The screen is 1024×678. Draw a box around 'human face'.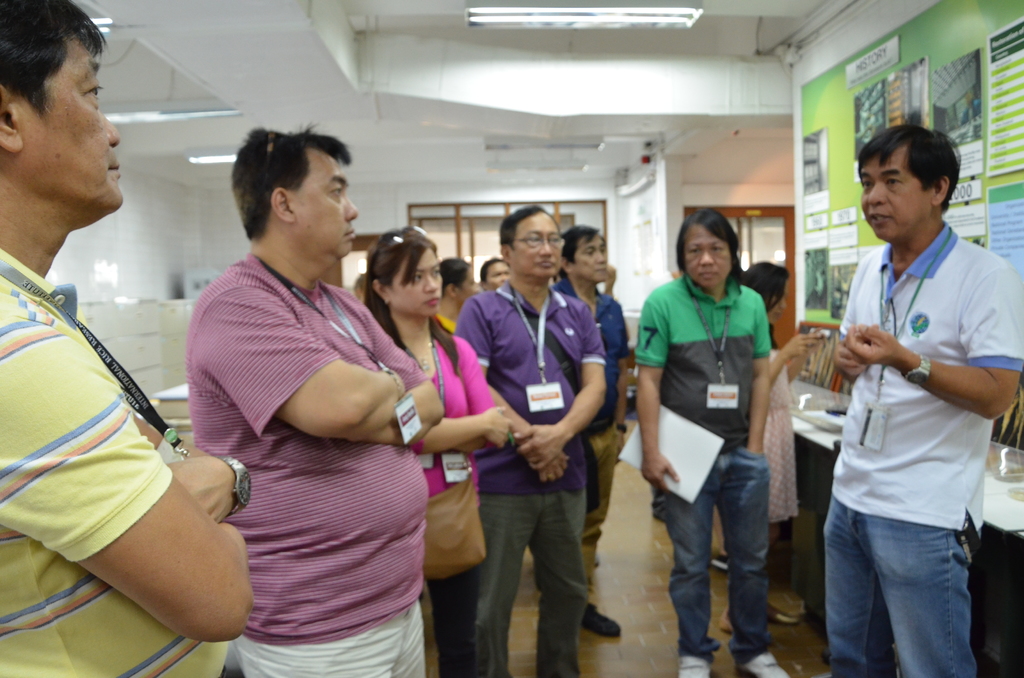
(294, 152, 358, 259).
